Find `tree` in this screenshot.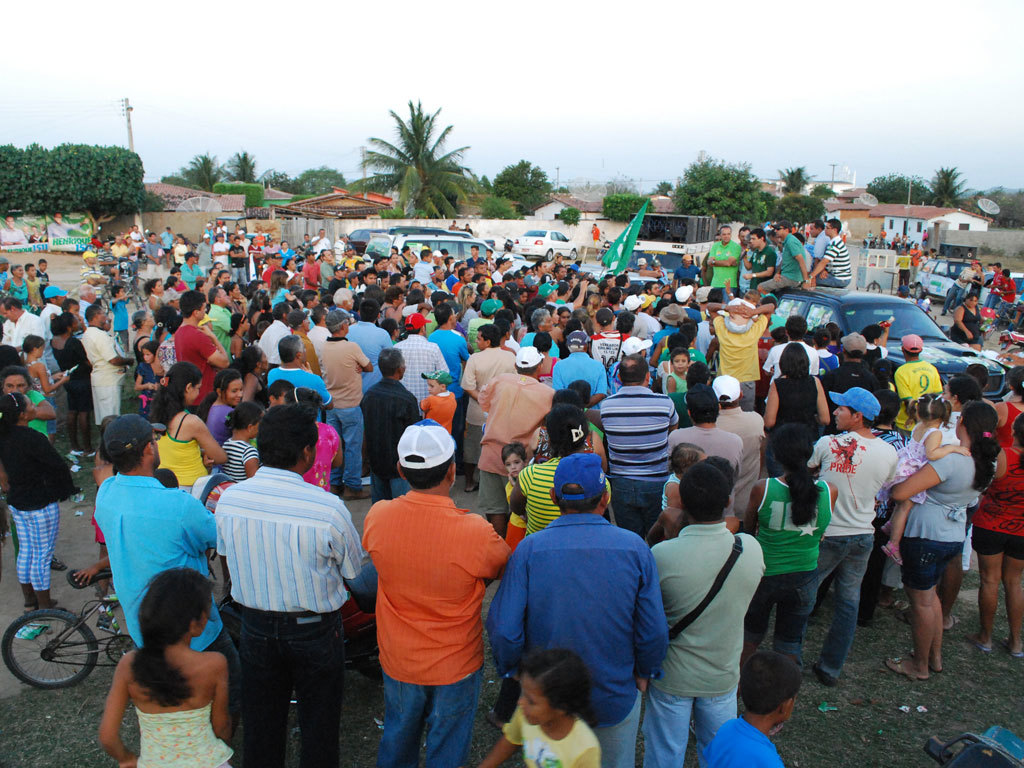
The bounding box for `tree` is (x1=656, y1=175, x2=673, y2=195).
